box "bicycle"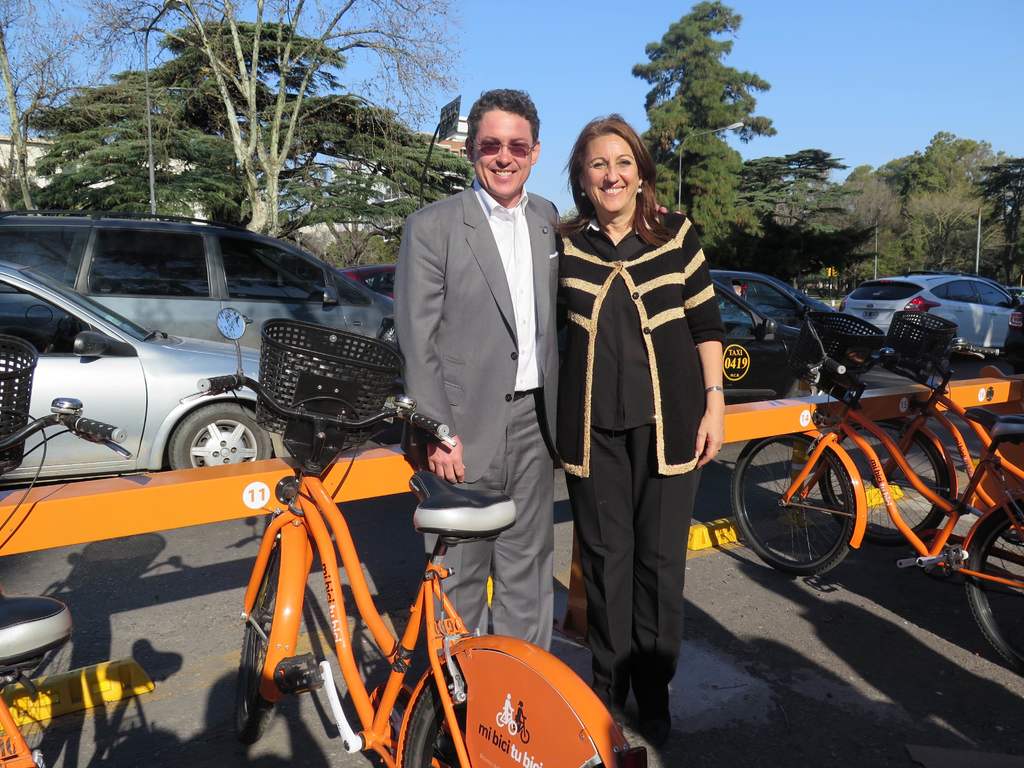
516,715,531,744
